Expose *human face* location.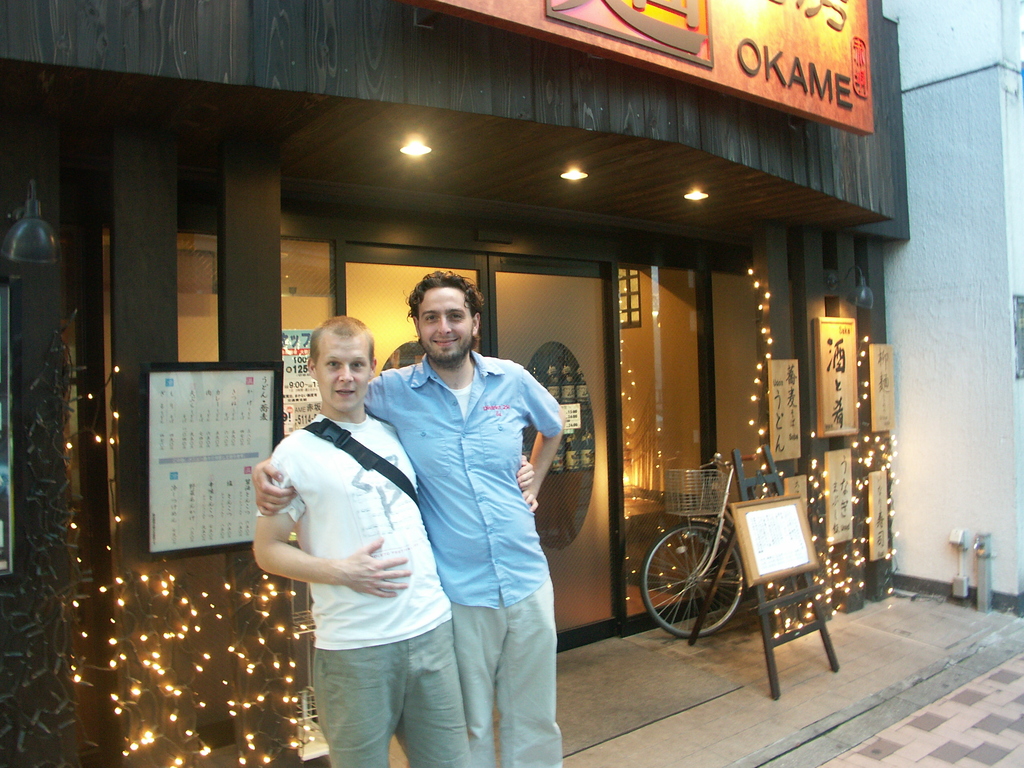
Exposed at select_region(314, 333, 374, 415).
